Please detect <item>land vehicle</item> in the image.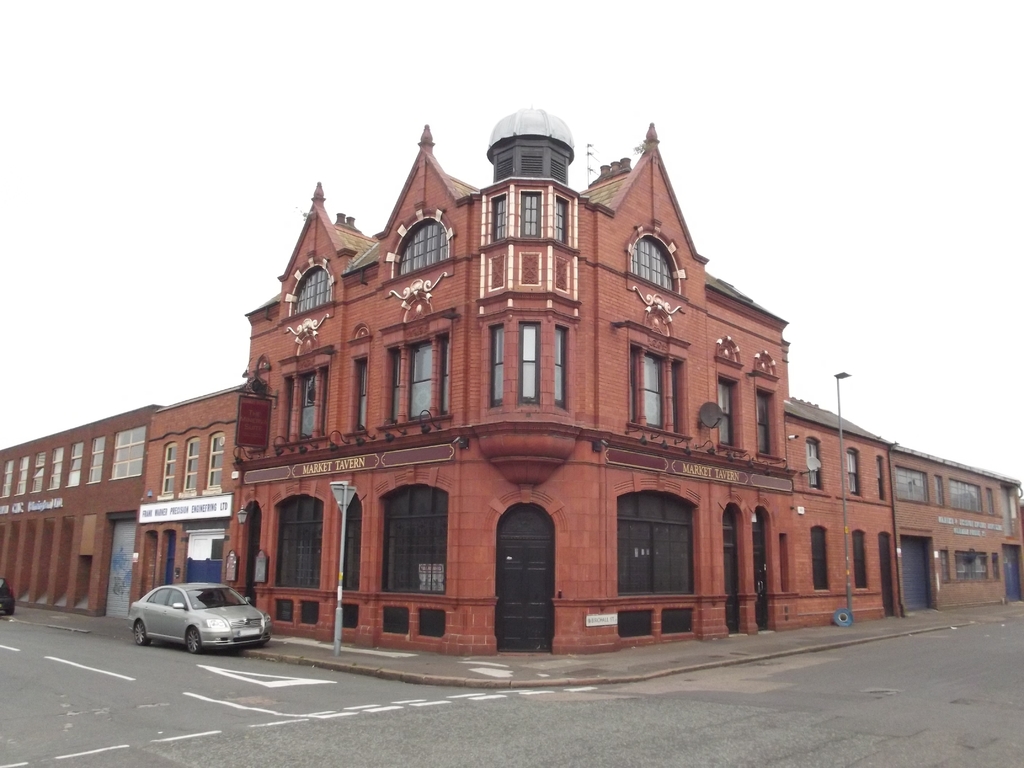
box=[135, 575, 268, 660].
